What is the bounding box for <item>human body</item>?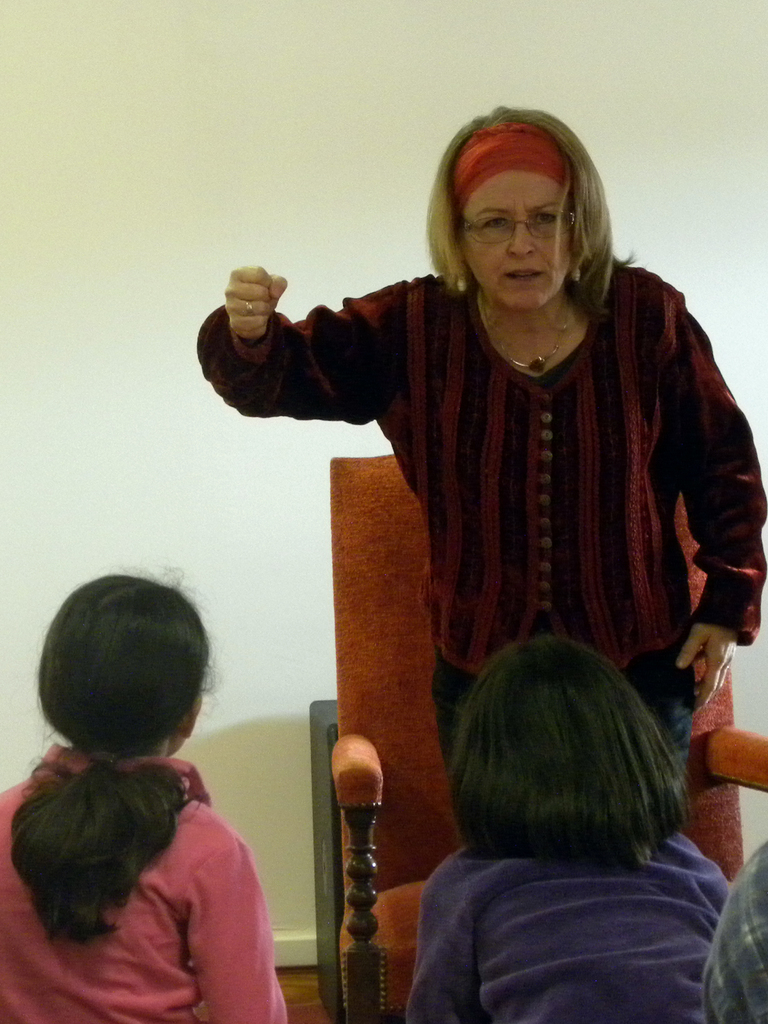
196:257:766:788.
